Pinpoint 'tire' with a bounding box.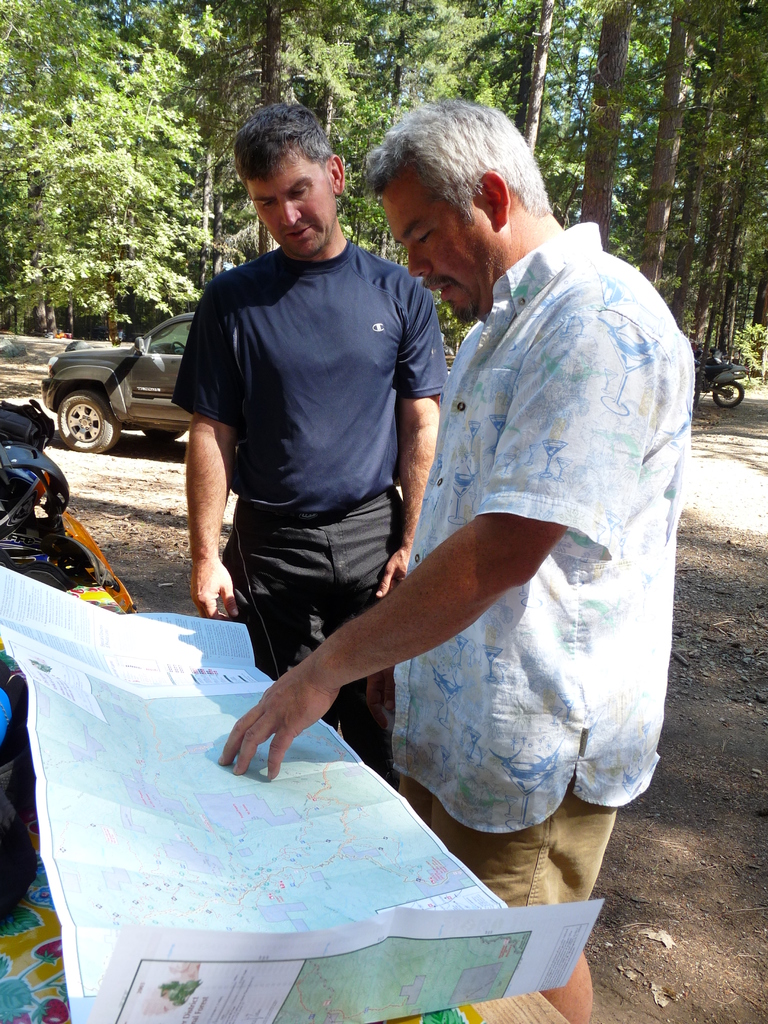
[711, 381, 751, 407].
